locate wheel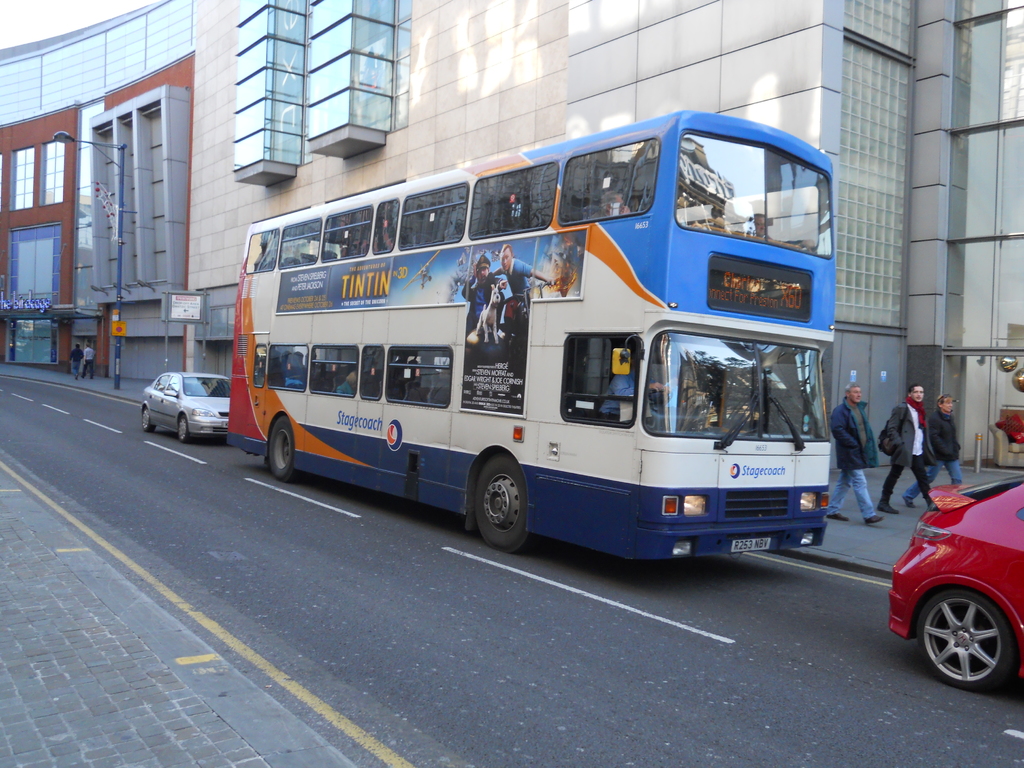
bbox=[143, 408, 157, 433]
